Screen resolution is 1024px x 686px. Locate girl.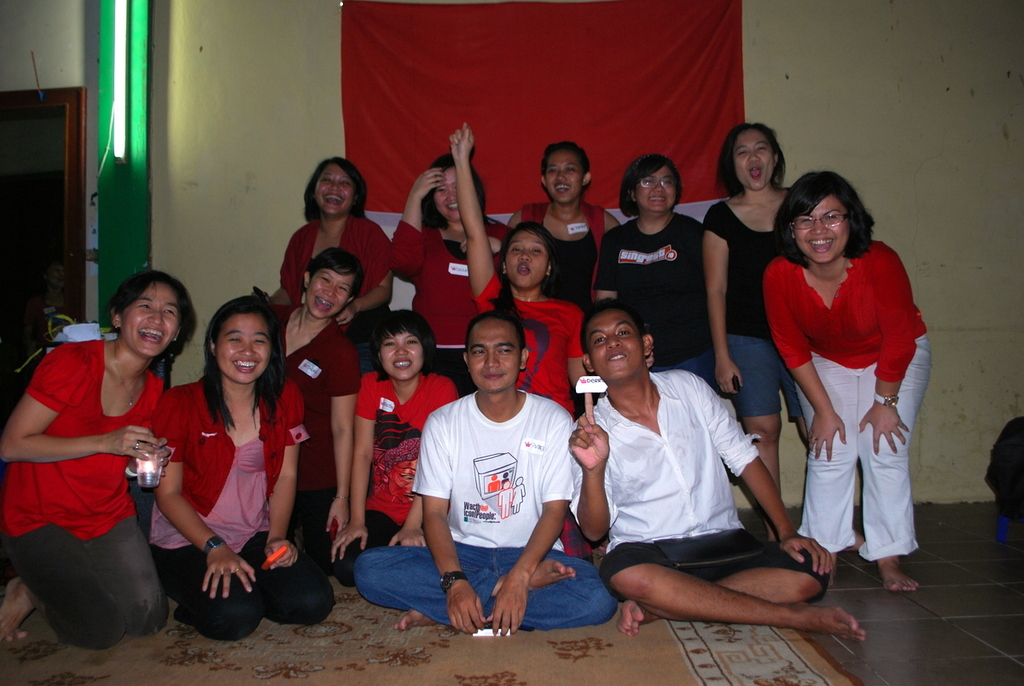
detection(272, 247, 364, 582).
